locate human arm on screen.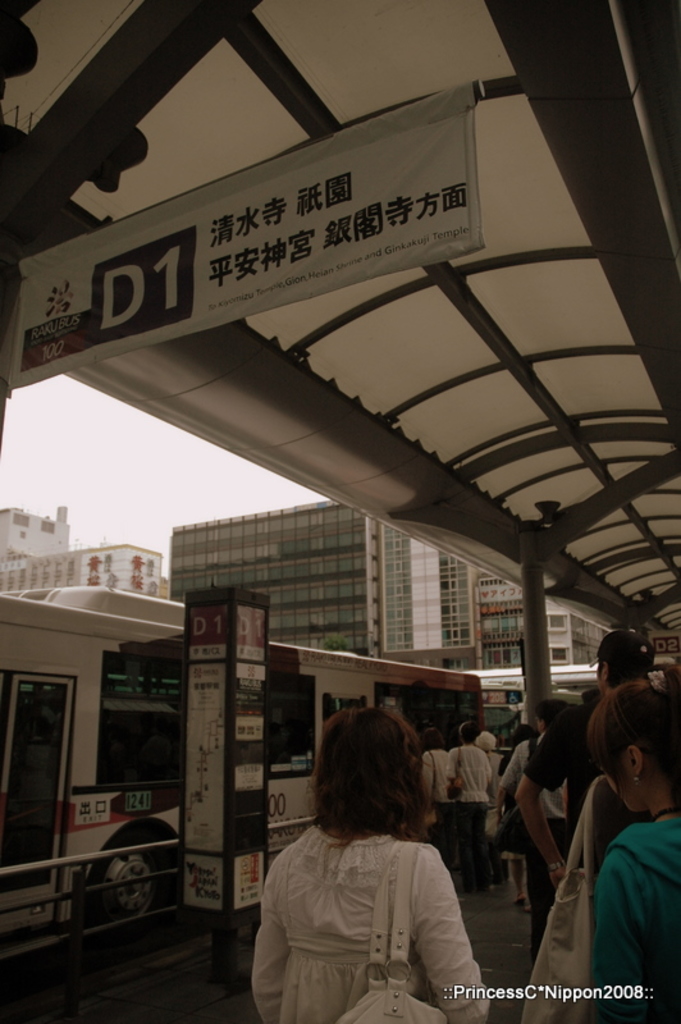
On screen at <bbox>524, 763, 584, 905</bbox>.
